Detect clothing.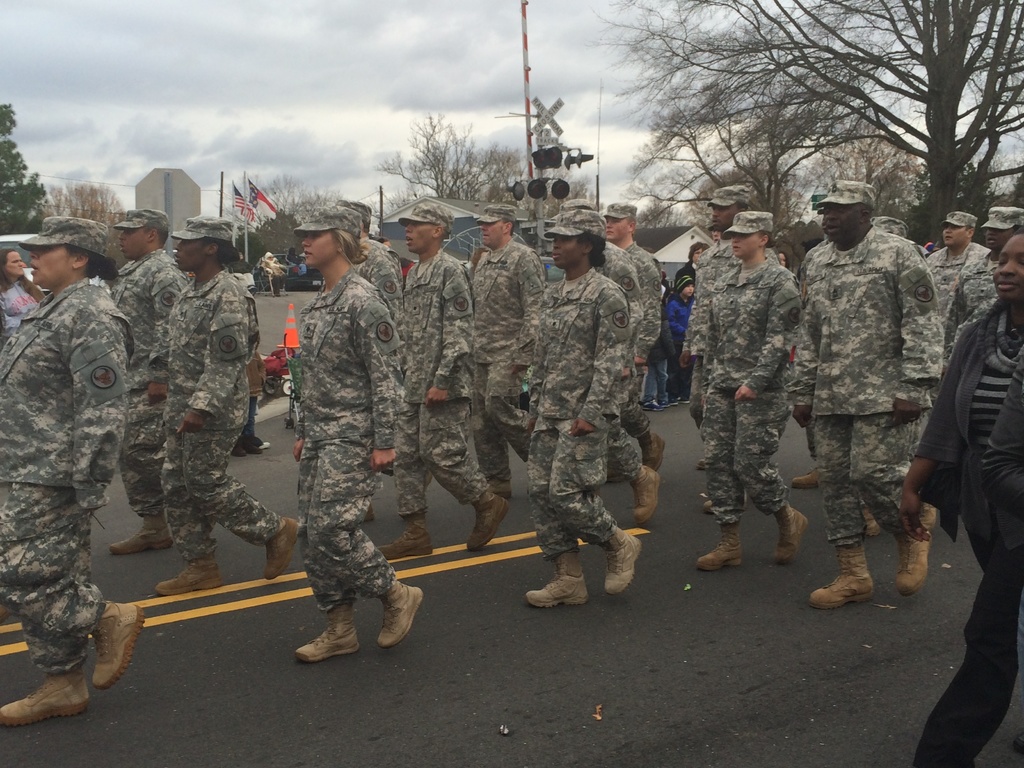
Detected at l=682, t=236, r=780, b=436.
